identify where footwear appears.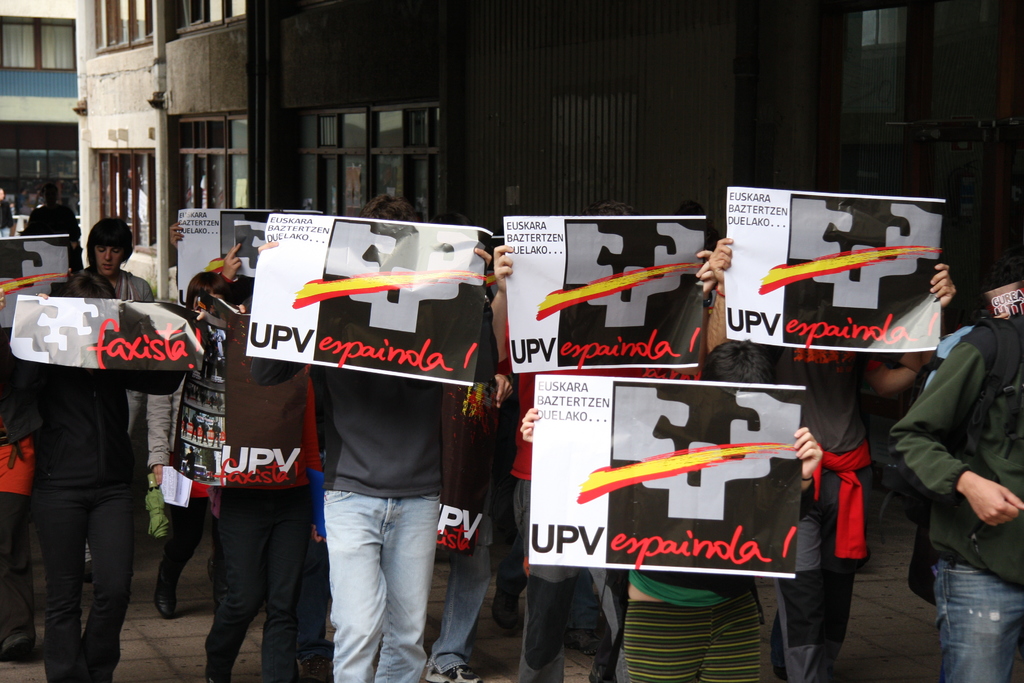
Appears at BBox(566, 617, 596, 648).
